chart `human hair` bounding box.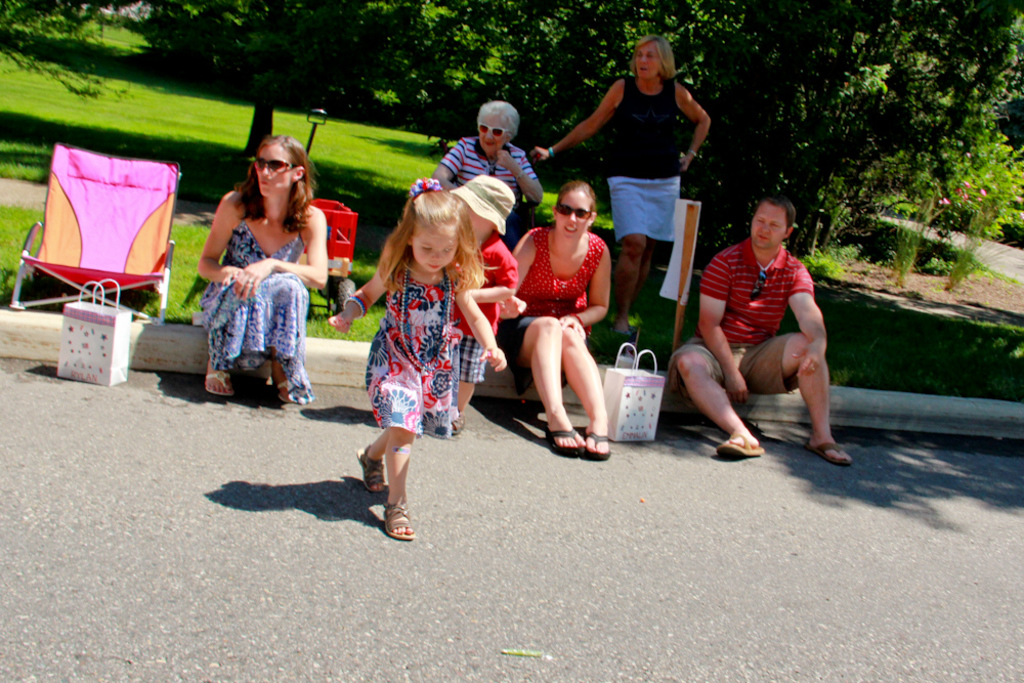
Charted: l=376, t=179, r=488, b=299.
